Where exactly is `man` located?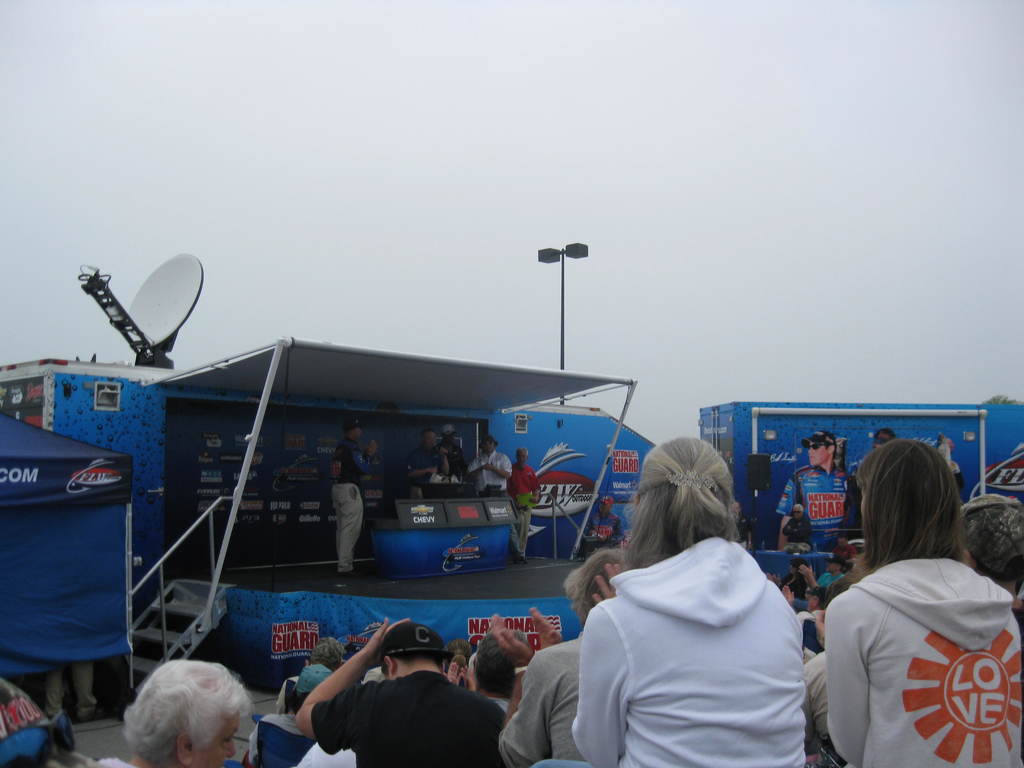
Its bounding box is (x1=468, y1=623, x2=531, y2=709).
